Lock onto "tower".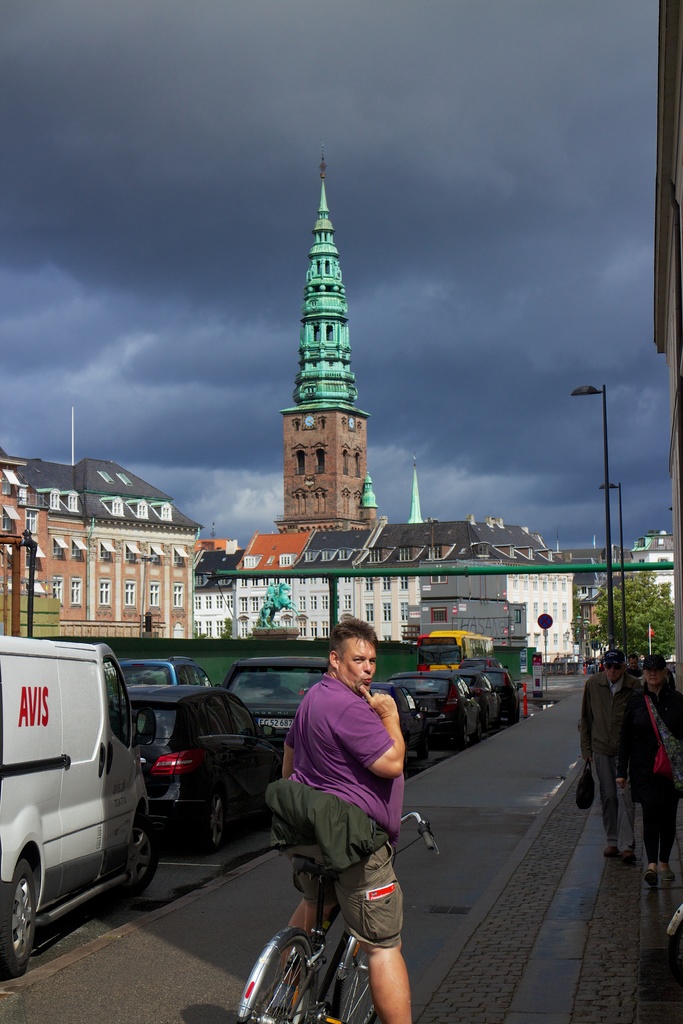
Locked: bbox(406, 461, 434, 517).
